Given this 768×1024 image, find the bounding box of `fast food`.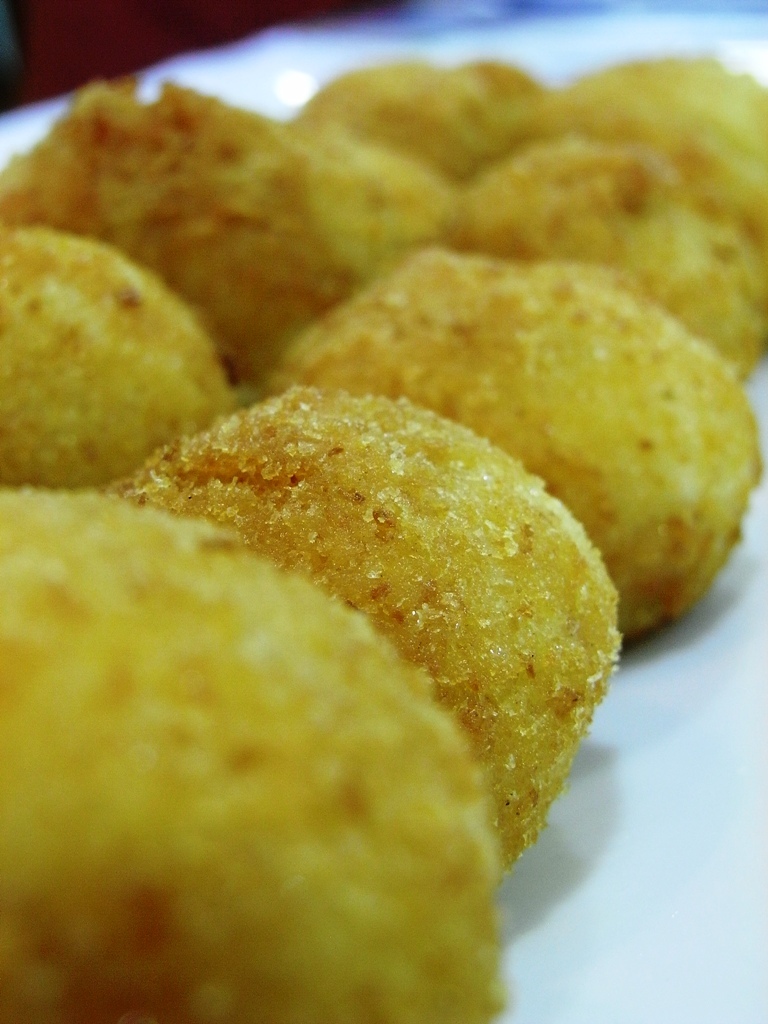
464, 137, 767, 378.
